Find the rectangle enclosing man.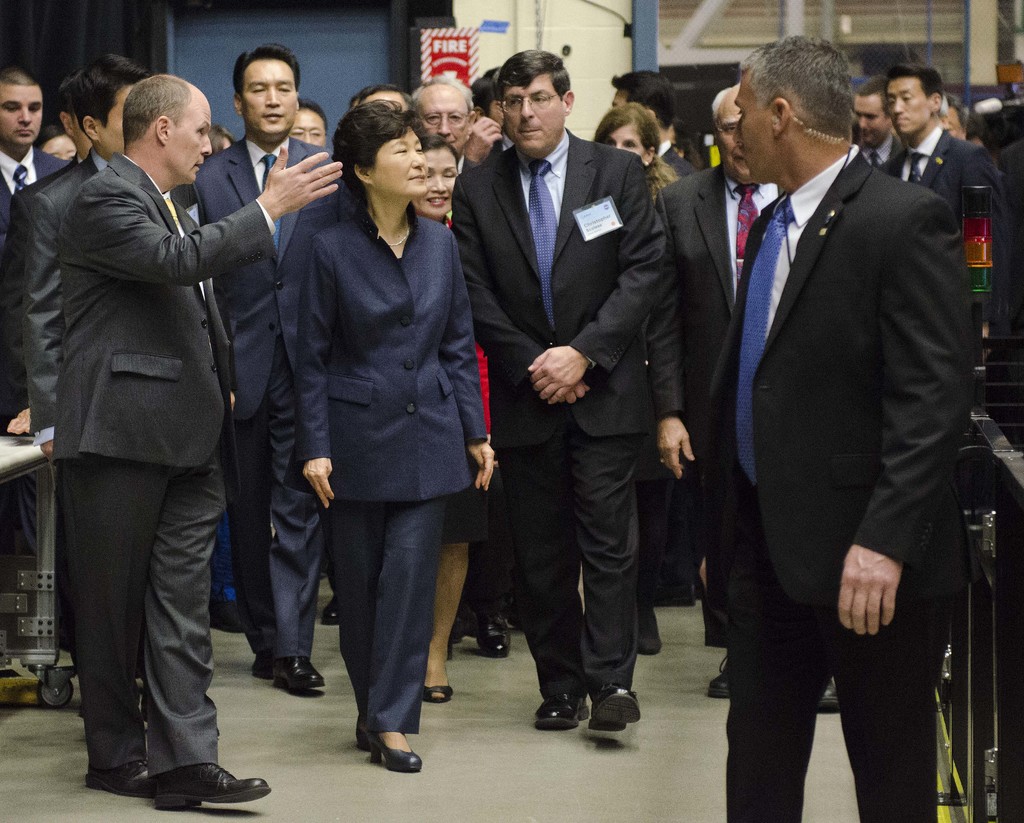
{"left": 467, "top": 65, "right": 516, "bottom": 635}.
